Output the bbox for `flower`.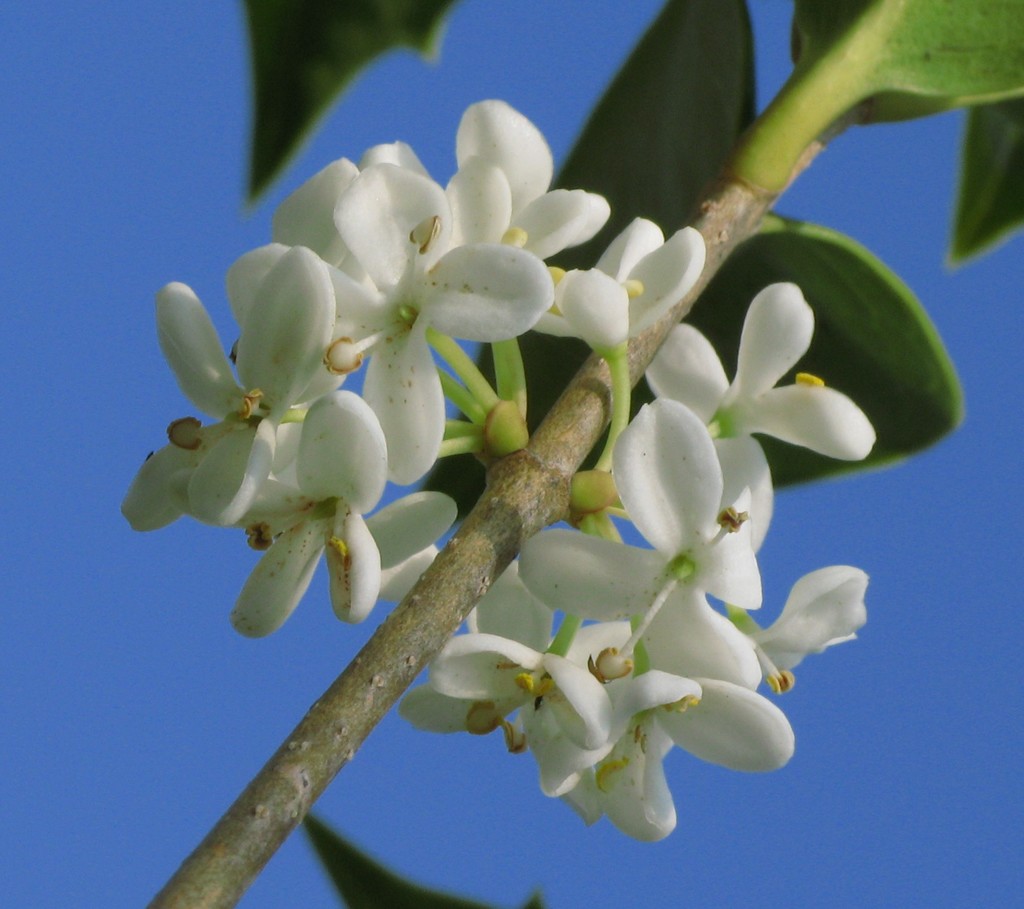
BBox(134, 186, 414, 653).
